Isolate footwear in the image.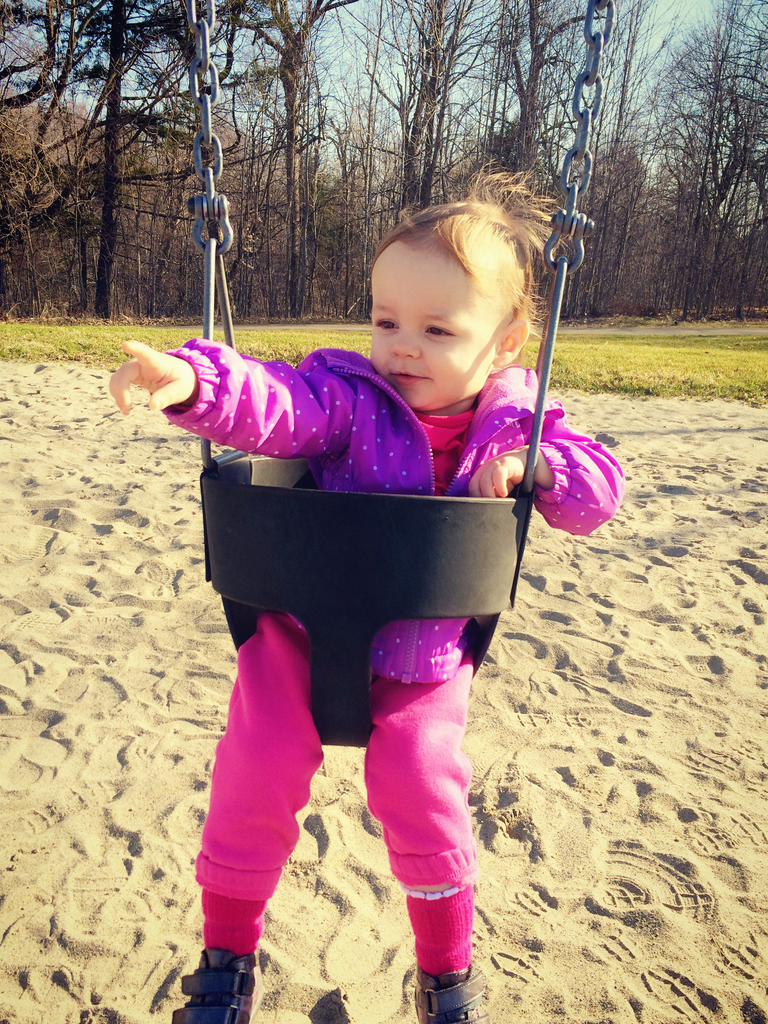
Isolated region: [170,945,266,1023].
